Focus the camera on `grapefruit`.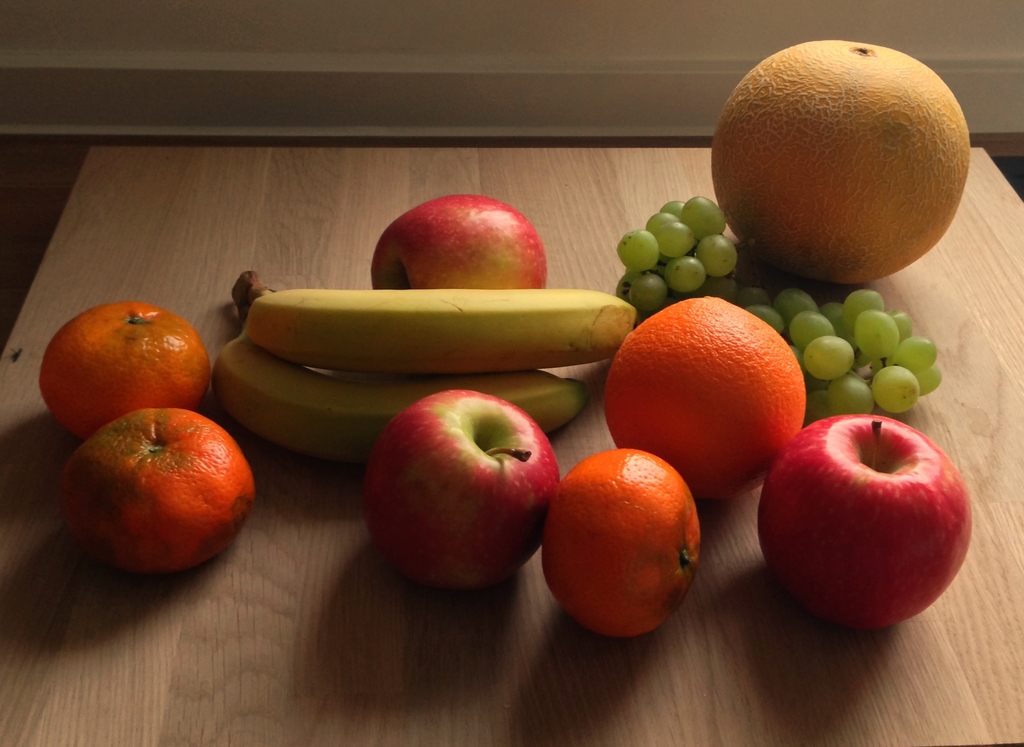
Focus region: (left=599, top=293, right=817, bottom=506).
